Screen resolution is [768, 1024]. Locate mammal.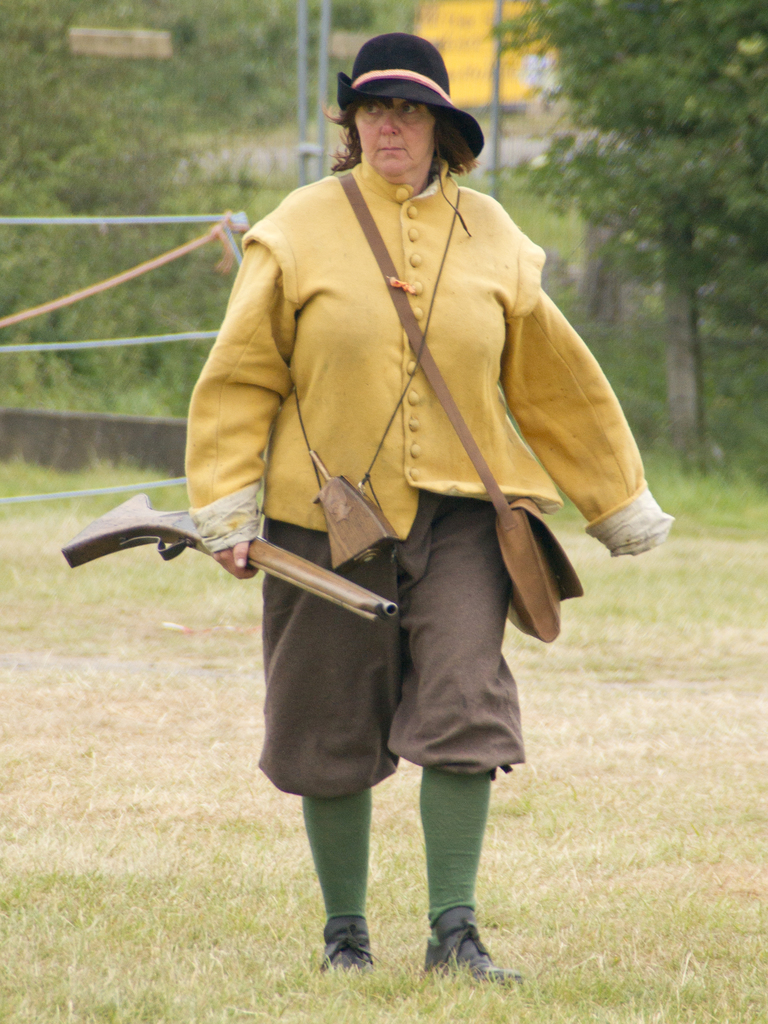
left=142, top=78, right=627, bottom=914.
